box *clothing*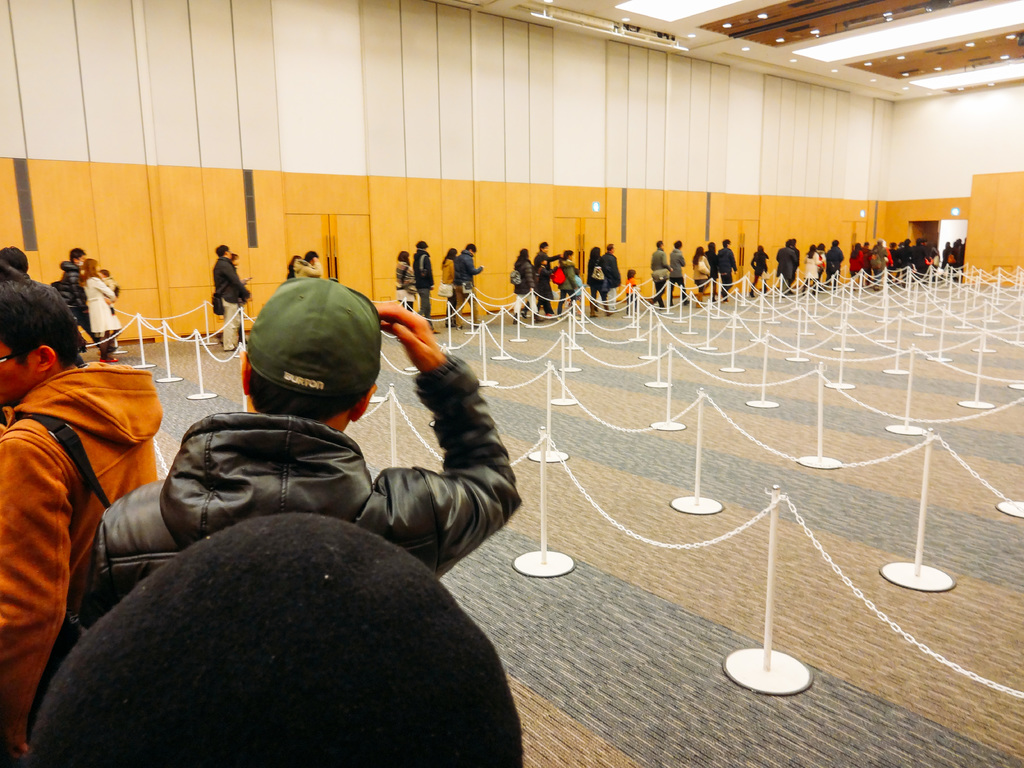
select_region(397, 260, 412, 312)
